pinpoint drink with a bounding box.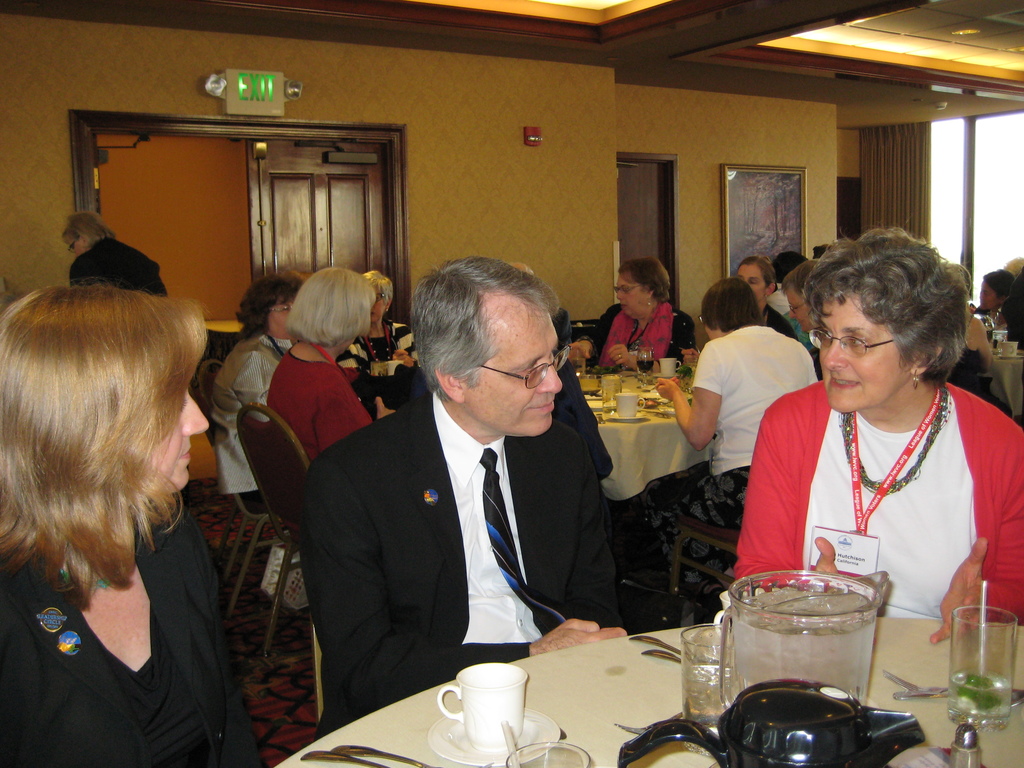
(x1=948, y1=669, x2=1016, y2=721).
